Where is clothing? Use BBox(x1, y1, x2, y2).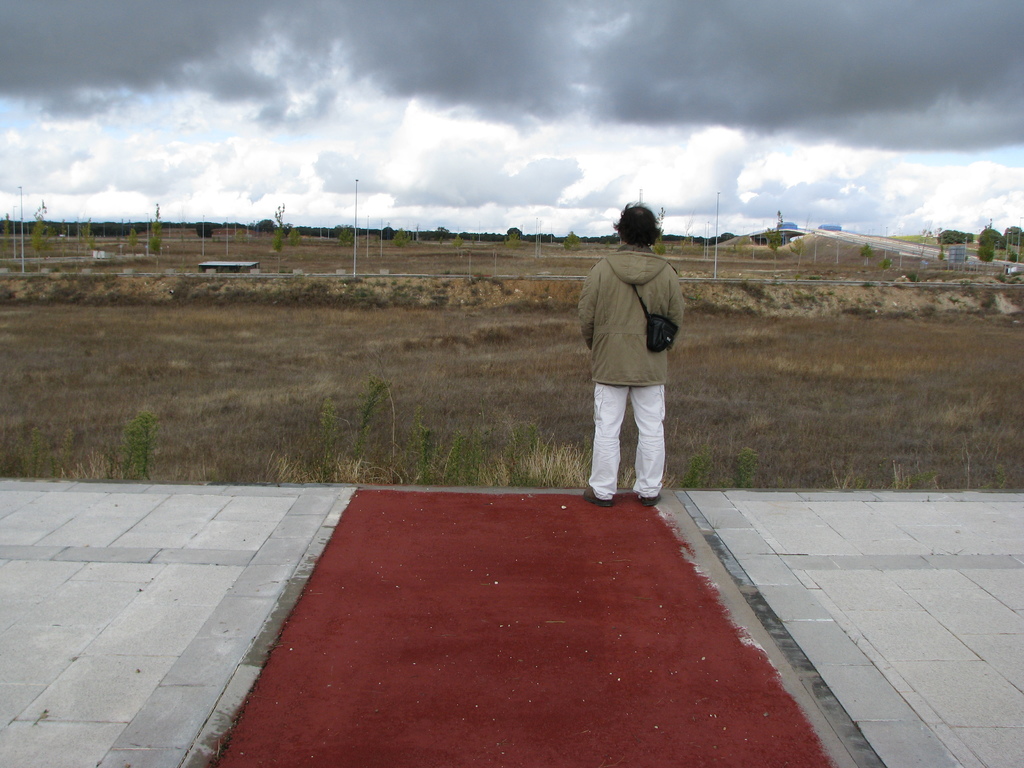
BBox(576, 223, 687, 496).
